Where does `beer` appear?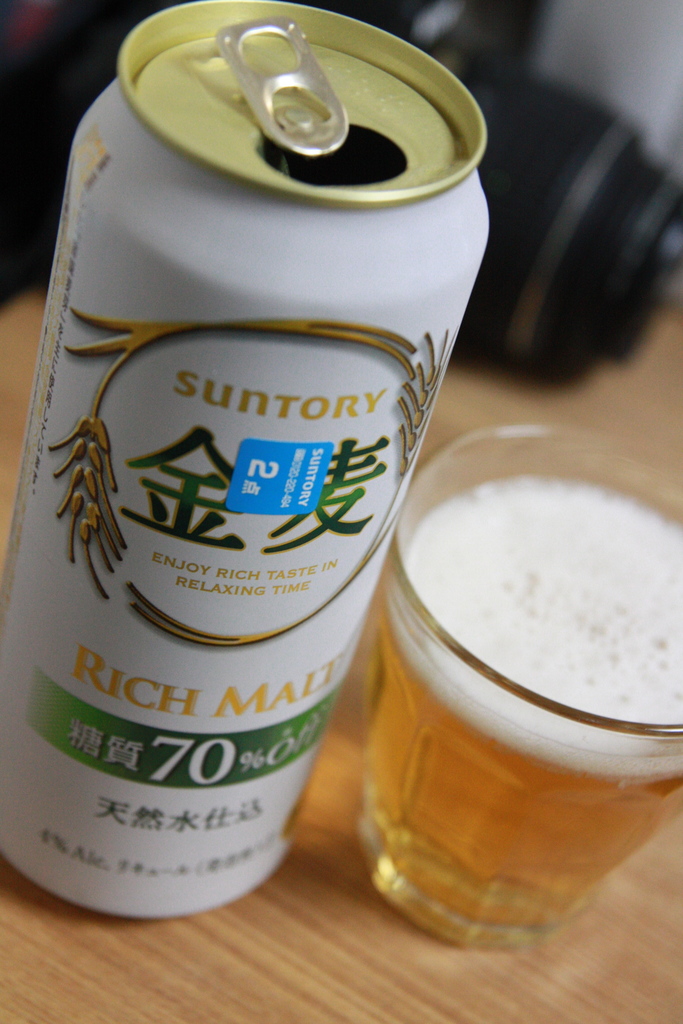
Appears at bbox=(0, 0, 491, 931).
